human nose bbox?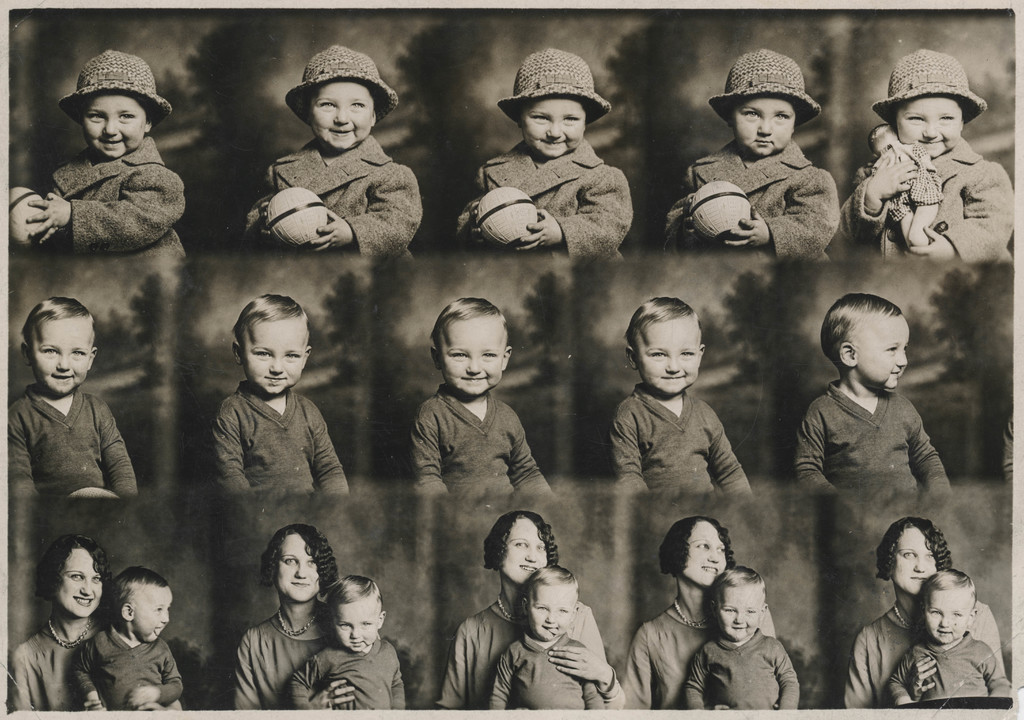
(915, 556, 929, 573)
